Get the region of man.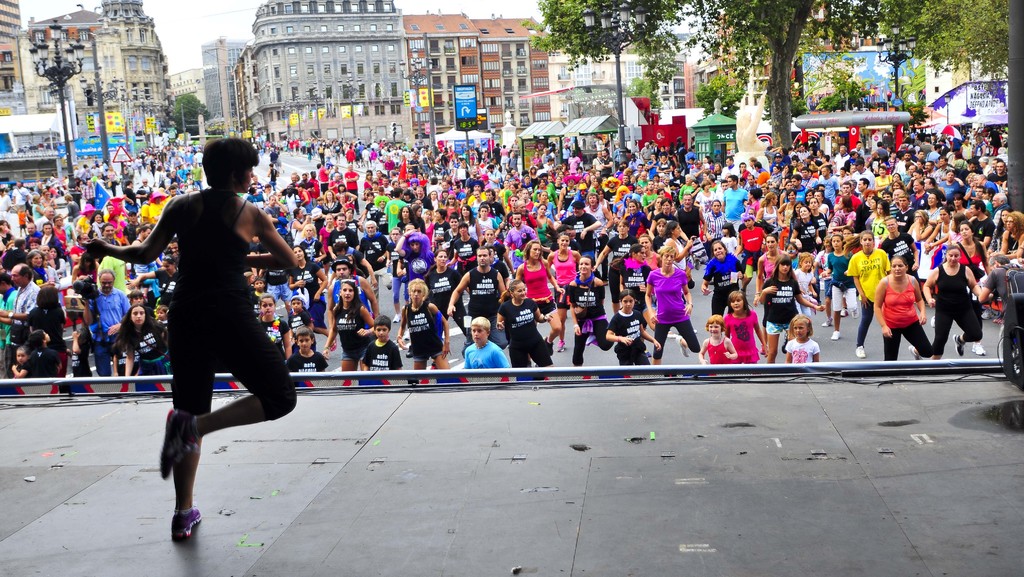
rect(135, 179, 152, 204).
